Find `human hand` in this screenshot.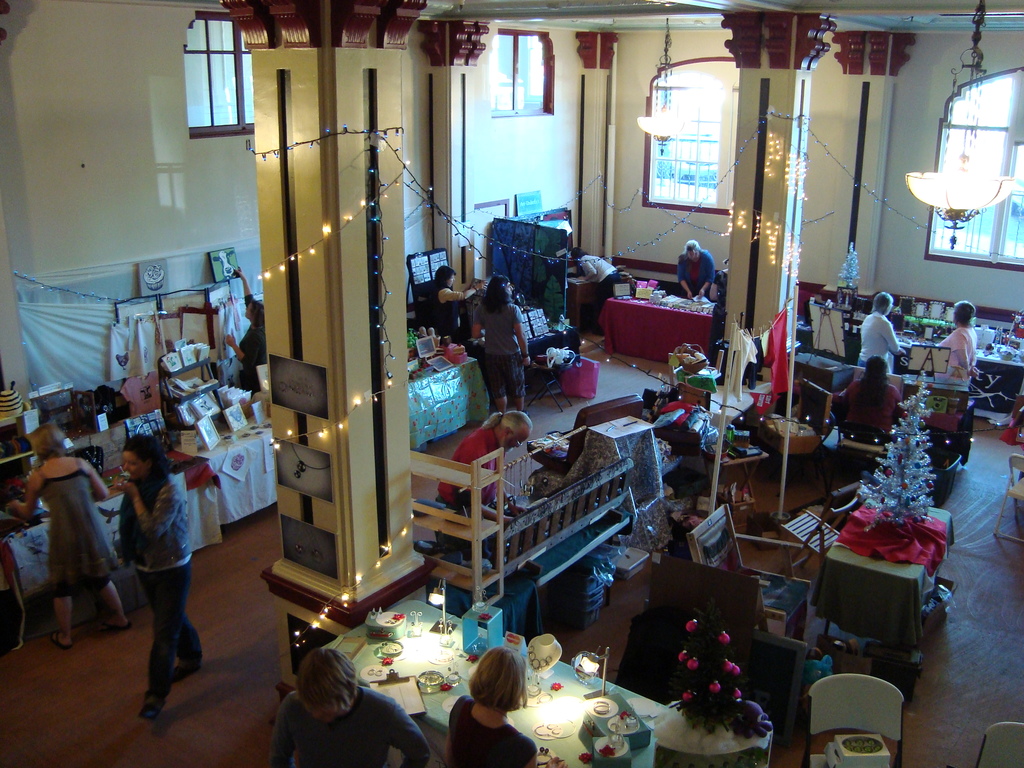
The bounding box for `human hand` is (545,756,571,767).
